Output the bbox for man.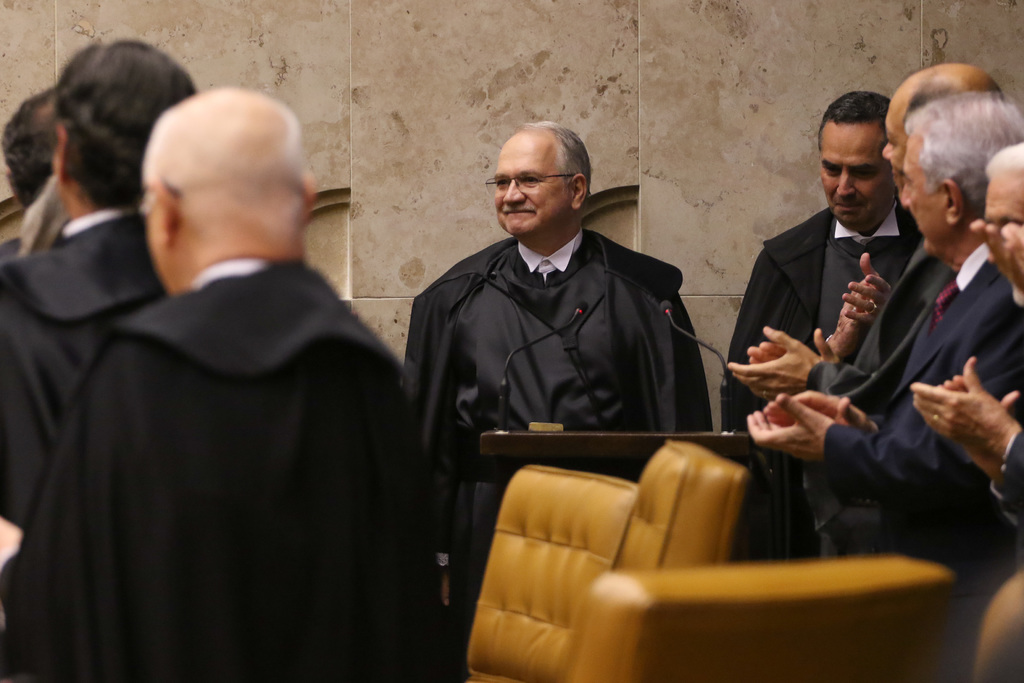
0/85/73/259.
